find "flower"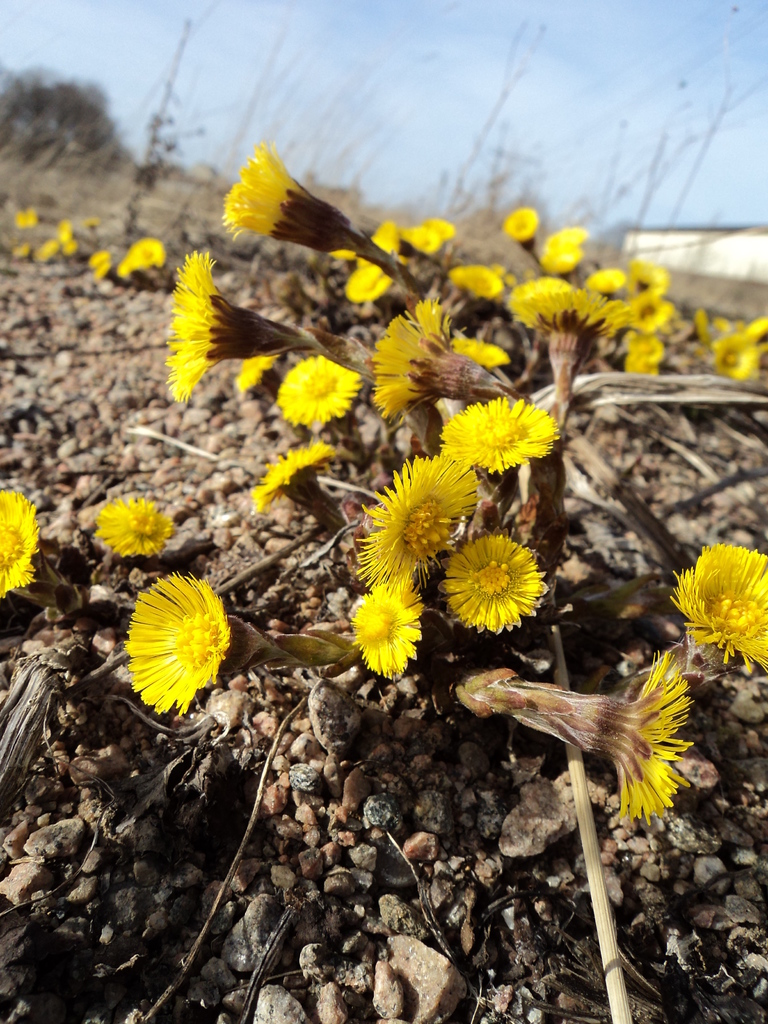
{"left": 511, "top": 275, "right": 633, "bottom": 387}
